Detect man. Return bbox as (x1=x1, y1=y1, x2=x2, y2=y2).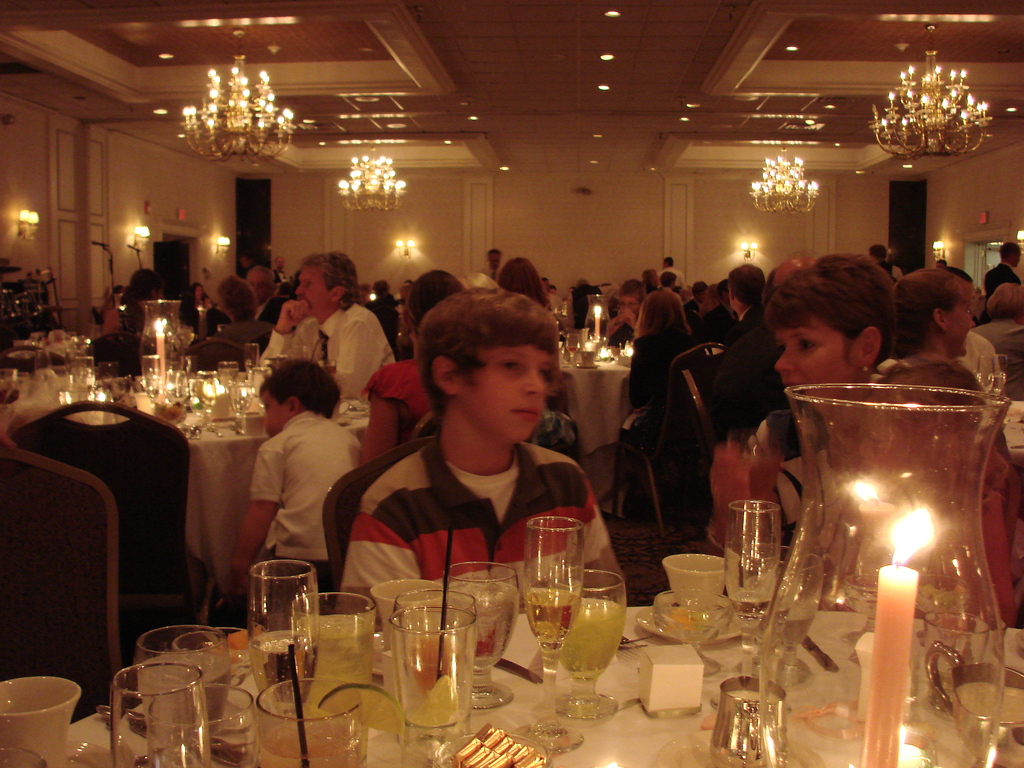
(x1=692, y1=264, x2=813, y2=478).
